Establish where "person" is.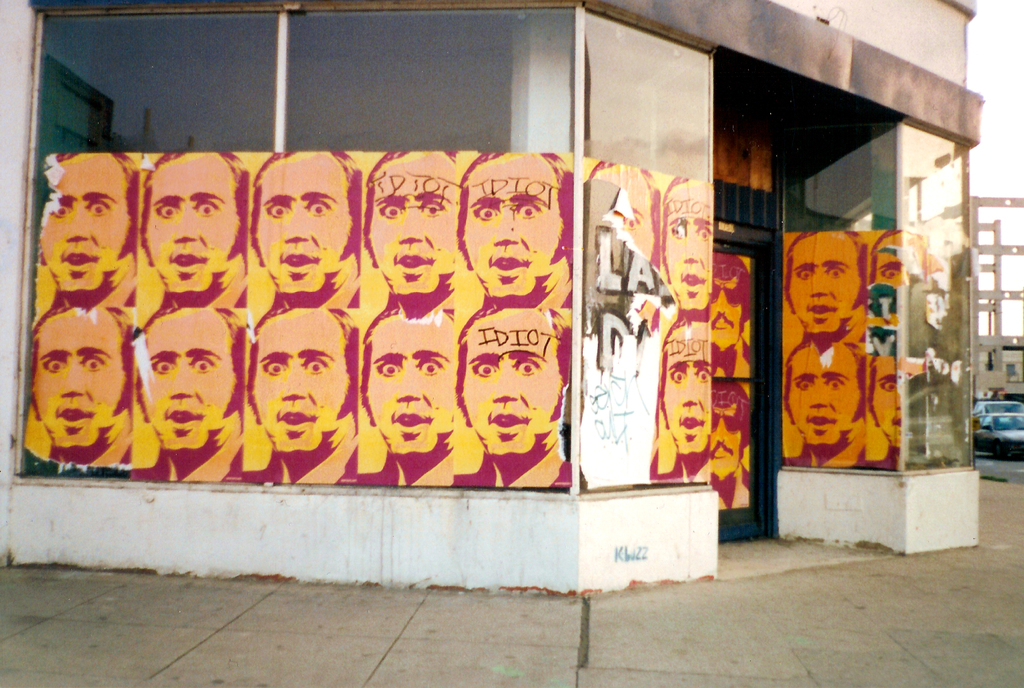
Established at left=783, top=231, right=869, bottom=344.
